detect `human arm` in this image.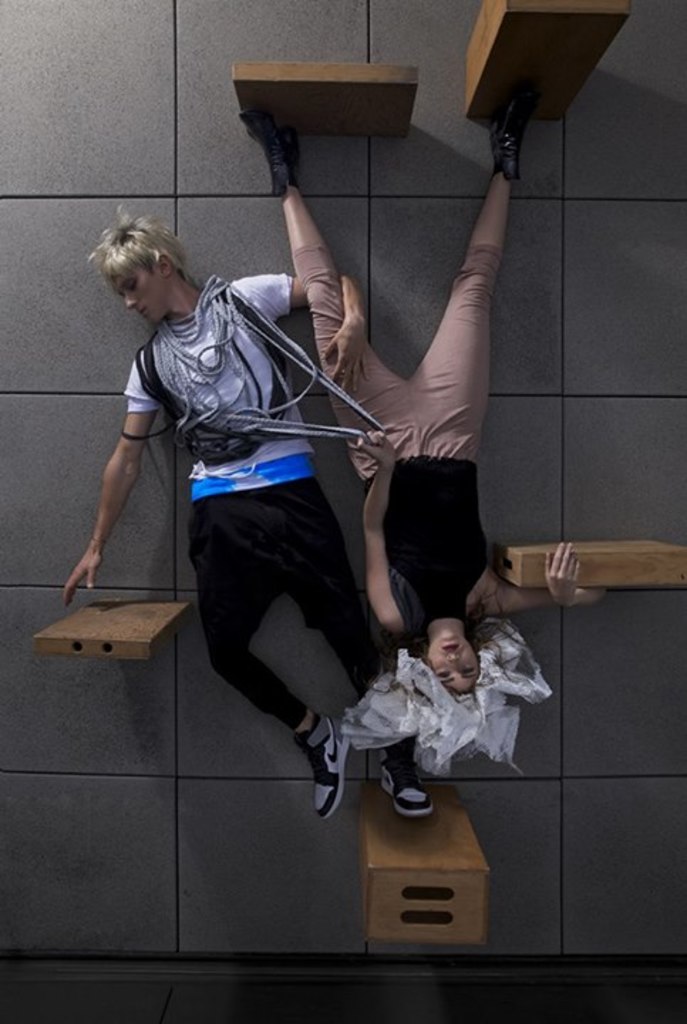
Detection: l=361, t=418, r=412, b=641.
